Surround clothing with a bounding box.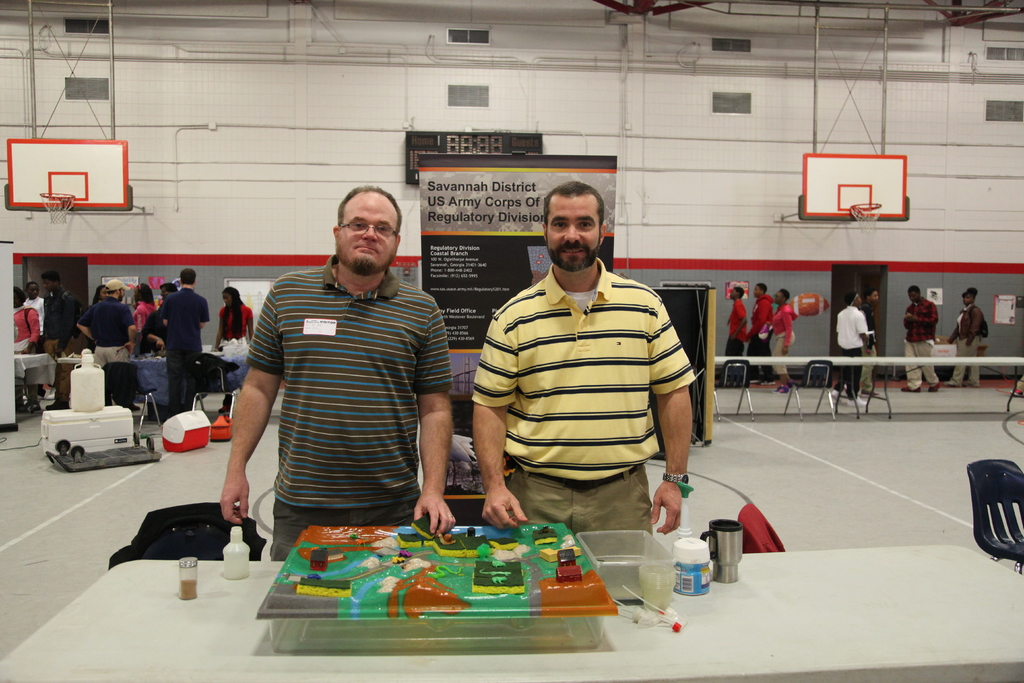
766 303 797 376.
